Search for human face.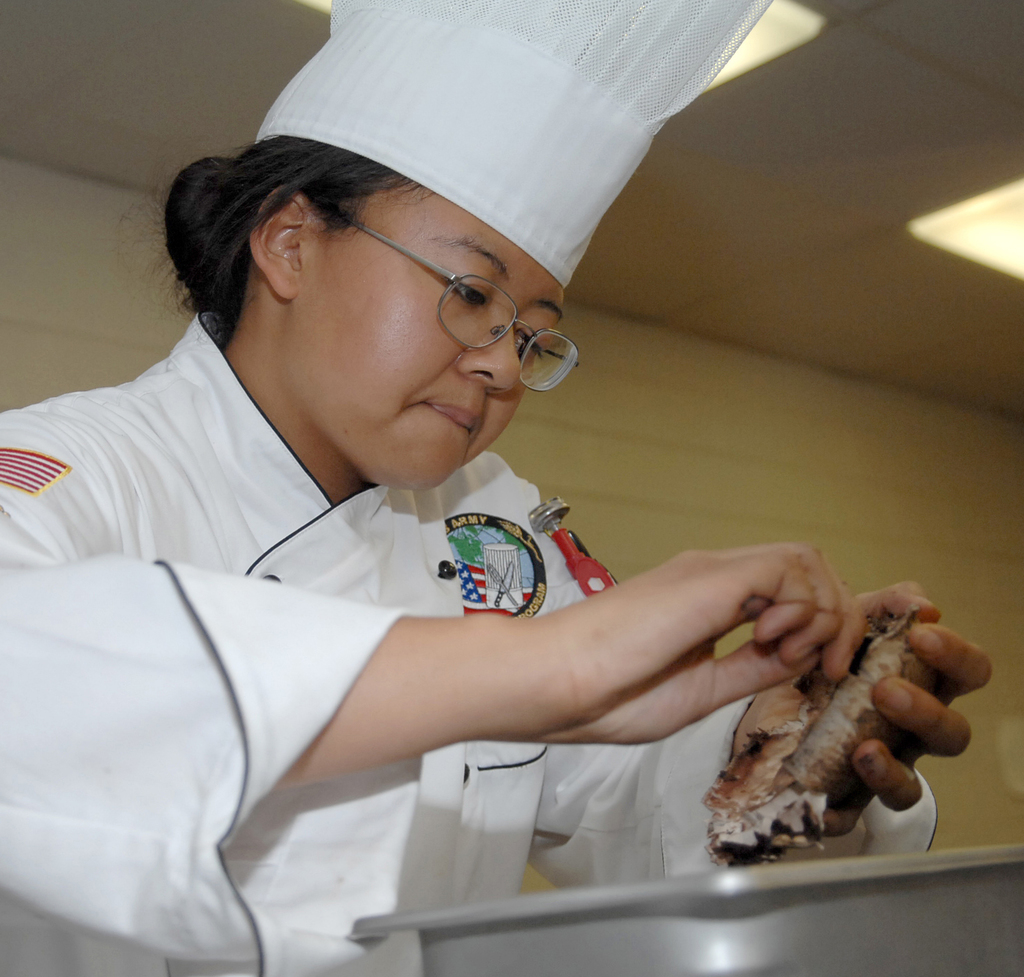
Found at Rect(277, 185, 567, 493).
